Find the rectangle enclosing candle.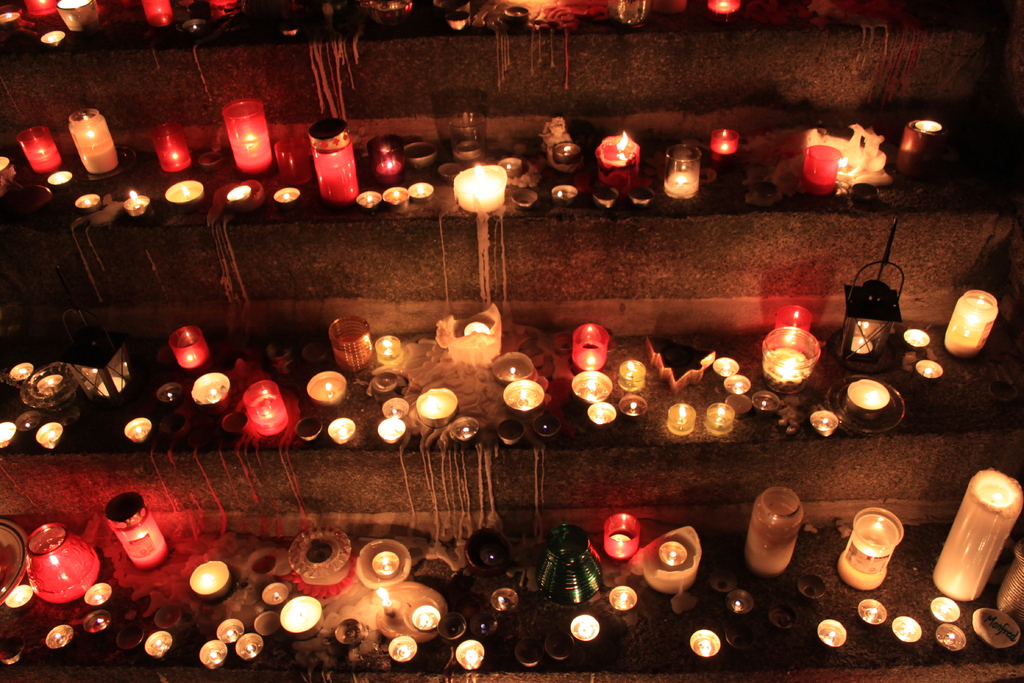
box=[449, 416, 477, 438].
